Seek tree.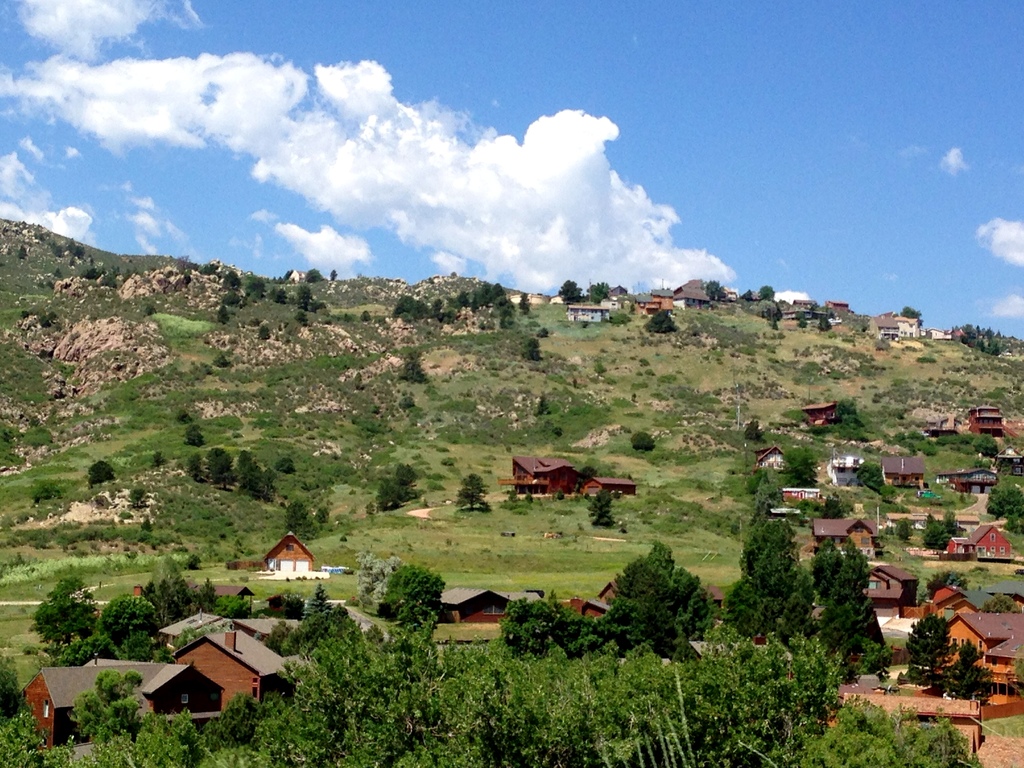
(392,345,426,388).
